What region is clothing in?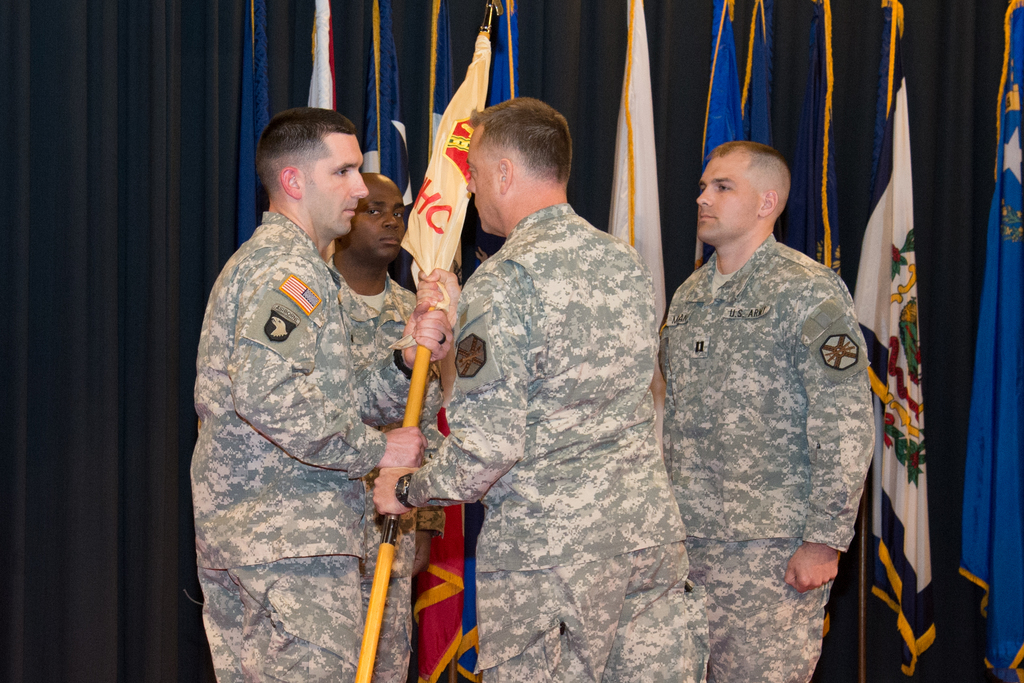
(x1=324, y1=252, x2=447, y2=682).
